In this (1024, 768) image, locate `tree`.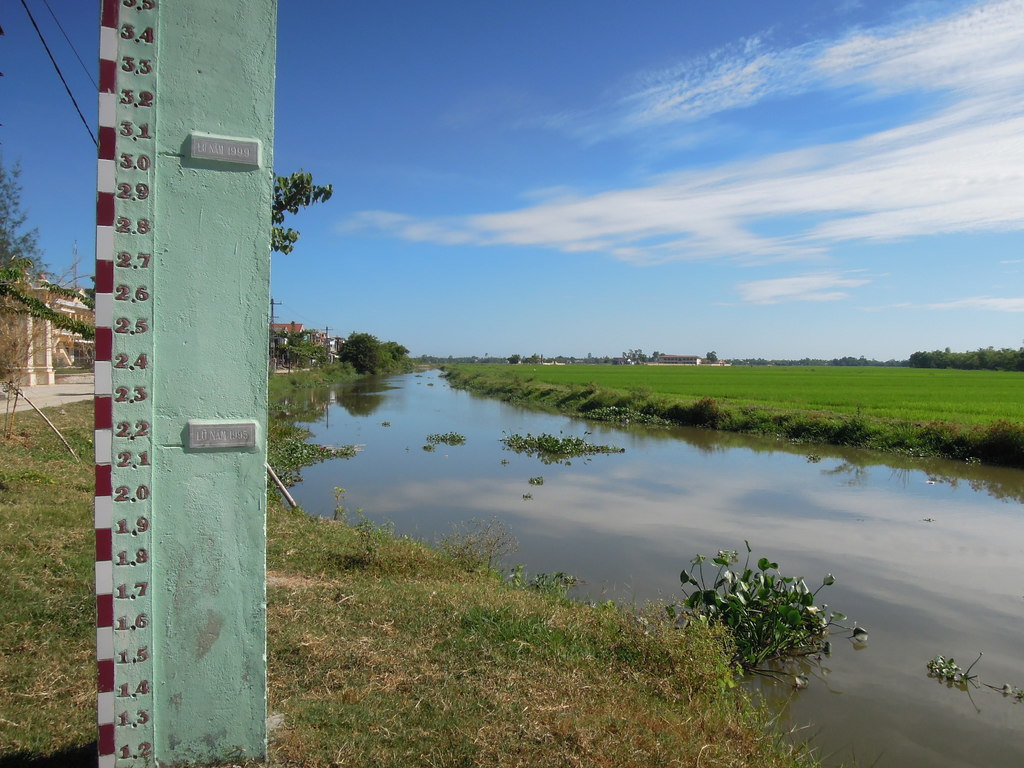
Bounding box: 337, 328, 390, 381.
